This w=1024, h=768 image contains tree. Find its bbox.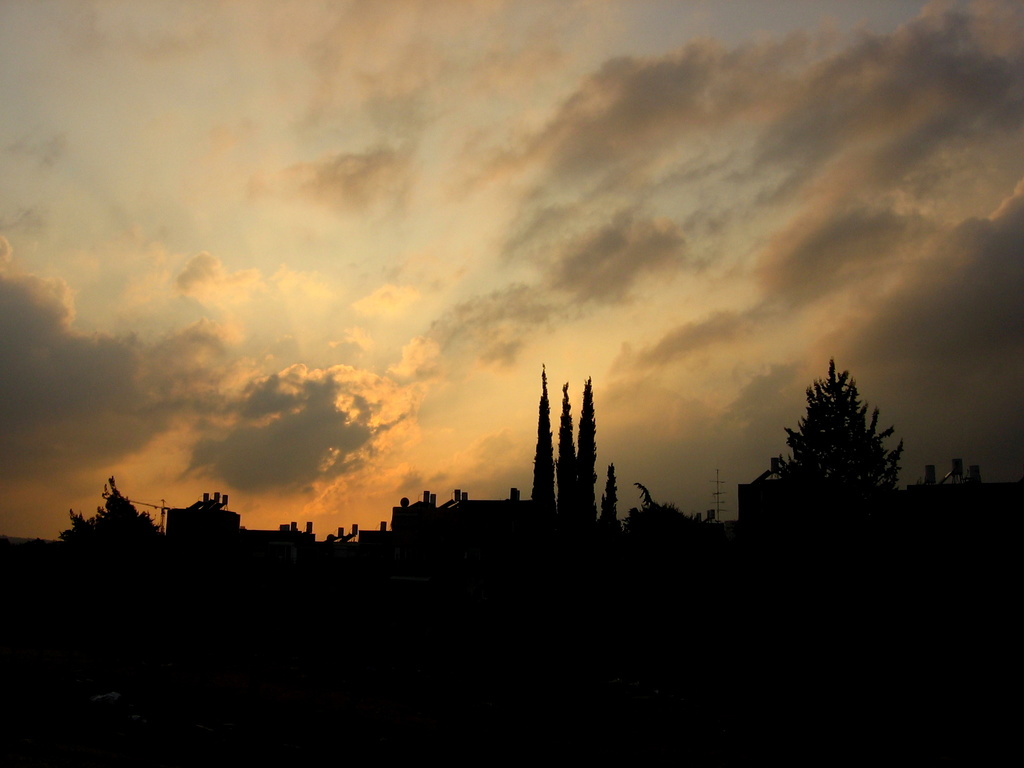
56:490:166:554.
